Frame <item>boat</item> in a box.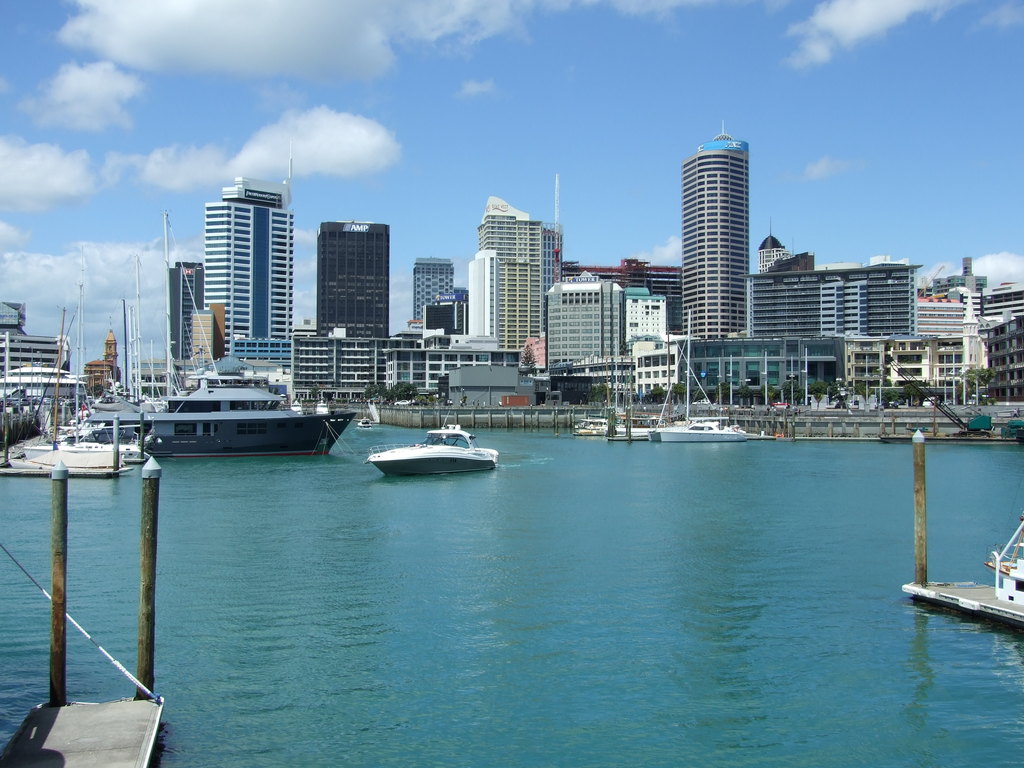
select_region(6, 311, 132, 478).
